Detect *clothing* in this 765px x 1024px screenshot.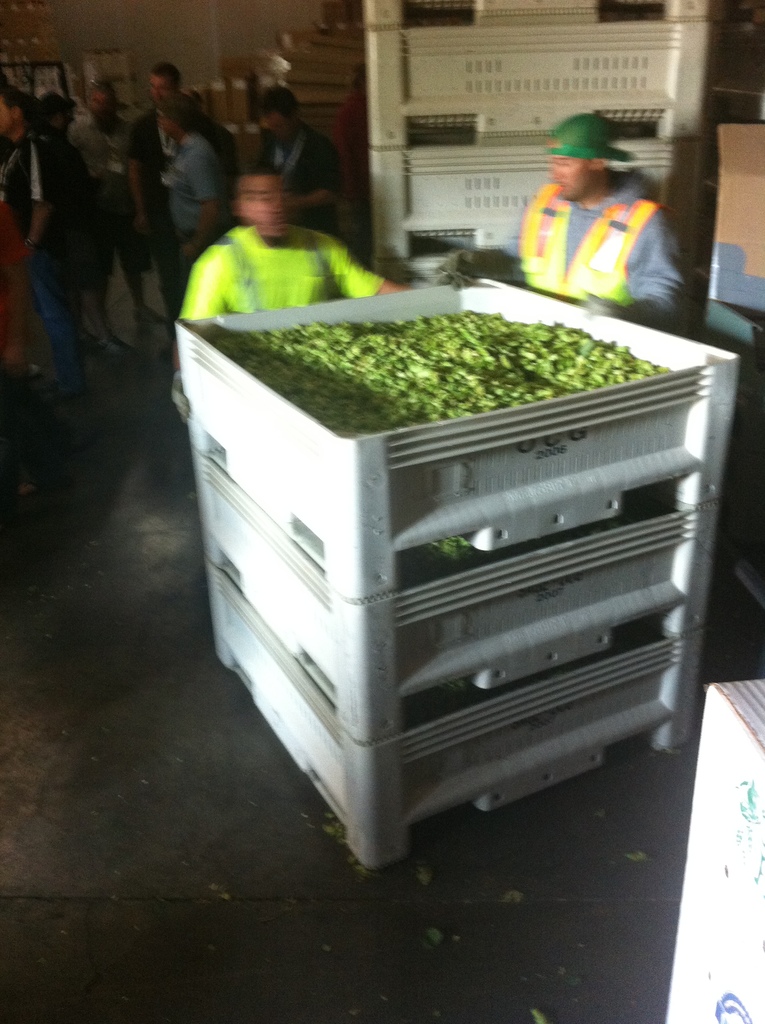
Detection: {"x1": 162, "y1": 131, "x2": 218, "y2": 241}.
